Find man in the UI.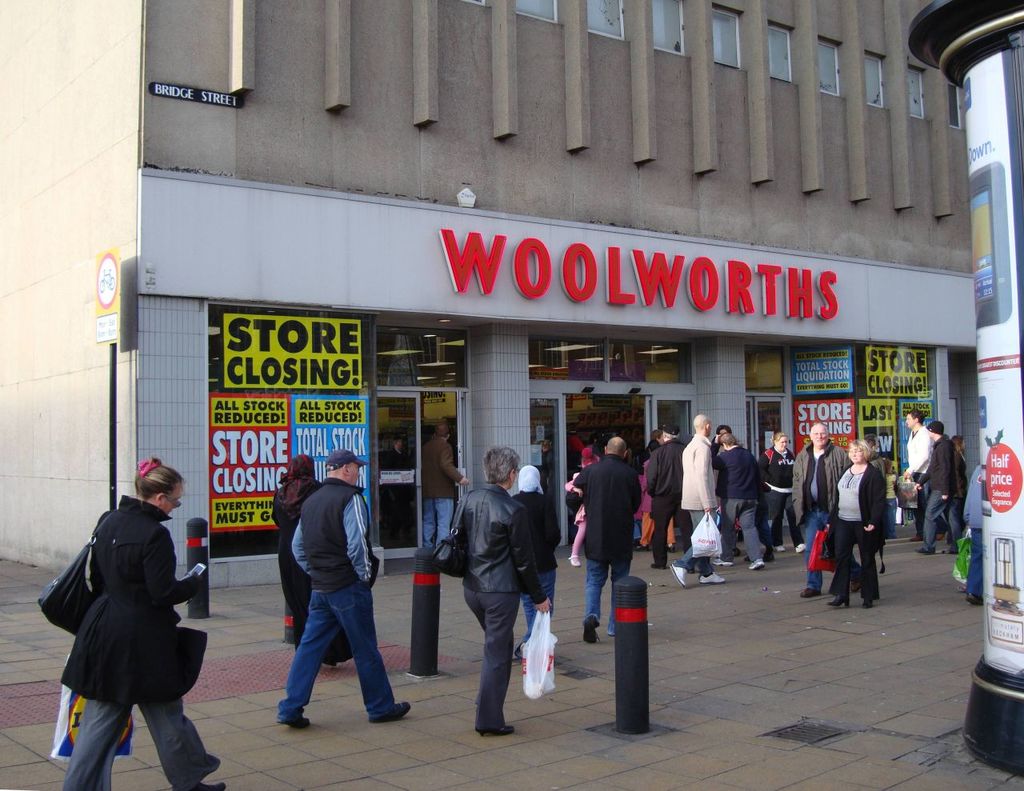
UI element at [784,427,850,594].
